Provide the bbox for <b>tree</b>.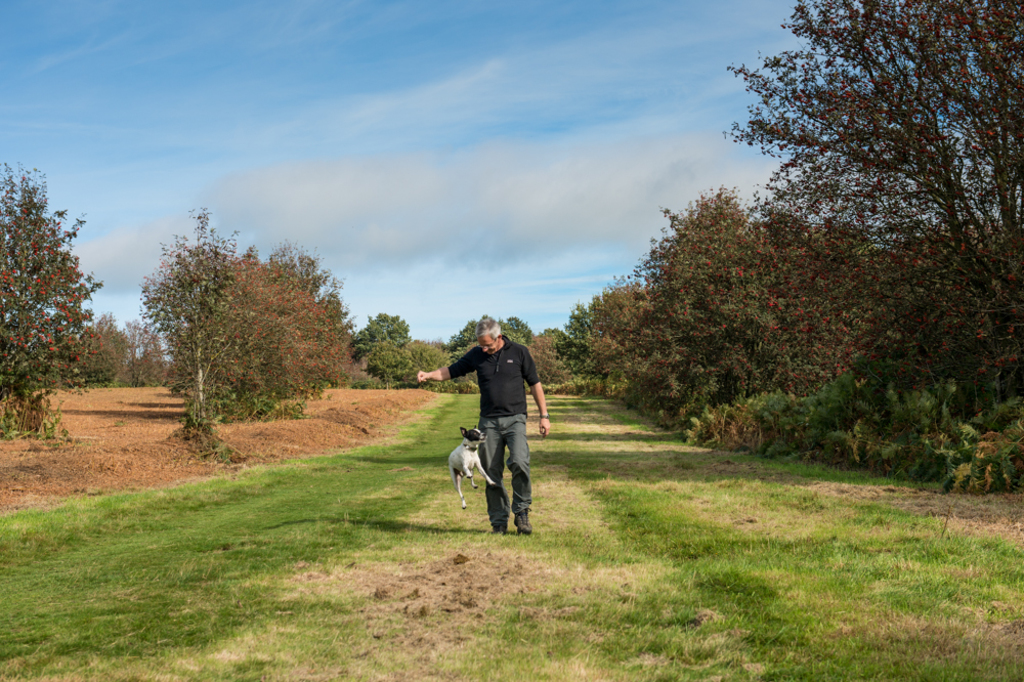
{"x1": 141, "y1": 313, "x2": 175, "y2": 396}.
